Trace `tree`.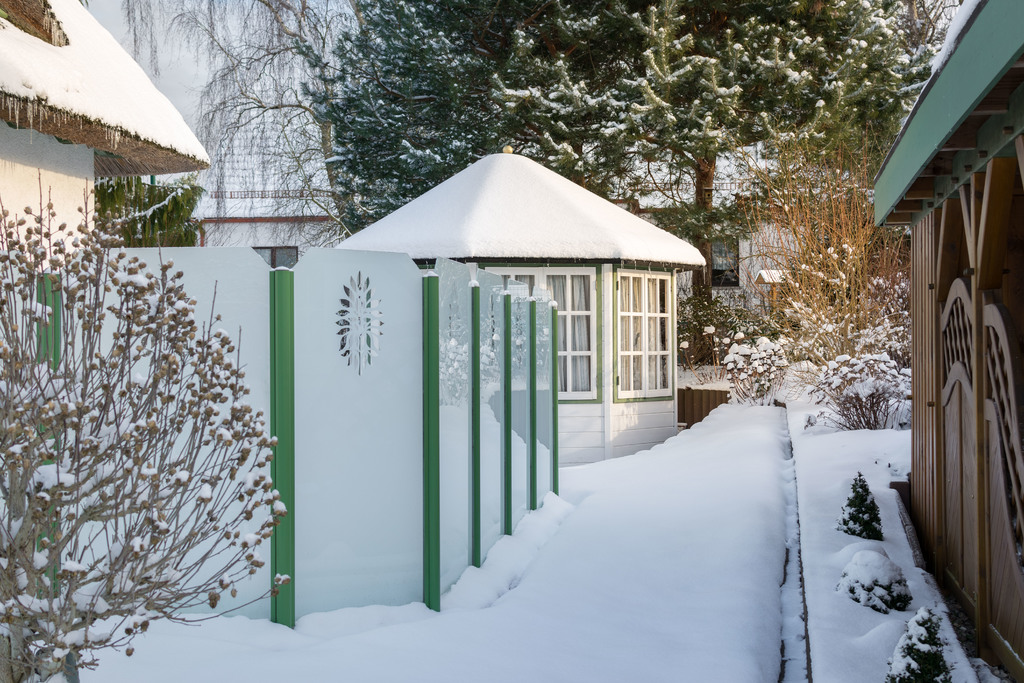
Traced to bbox=(93, 174, 208, 245).
